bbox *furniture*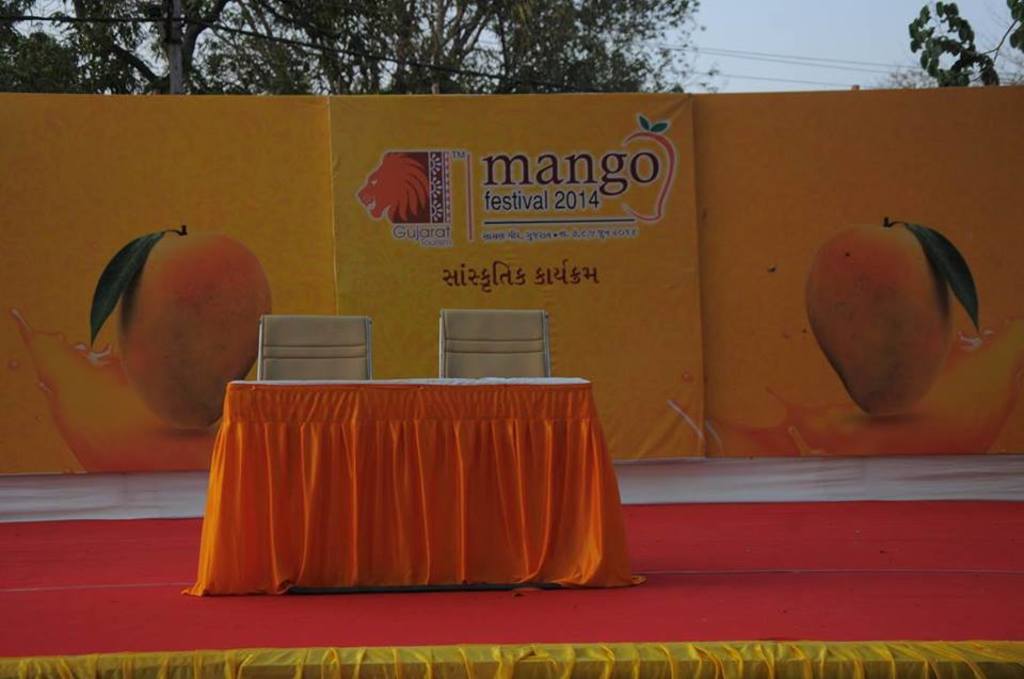
259/312/375/381
